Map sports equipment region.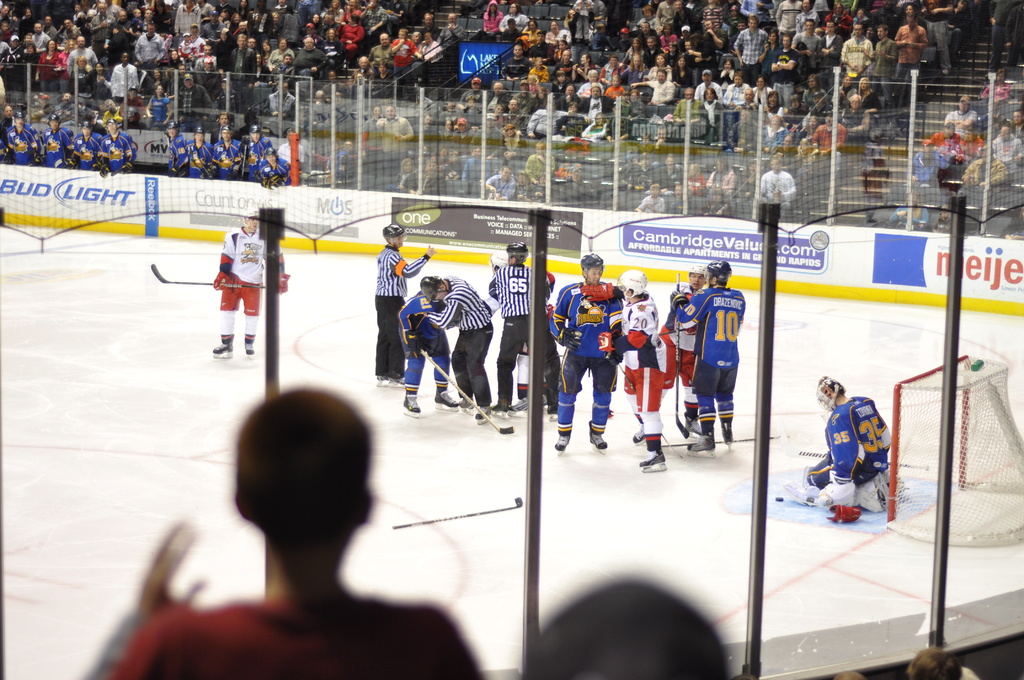
Mapped to x1=701, y1=257, x2=732, y2=289.
